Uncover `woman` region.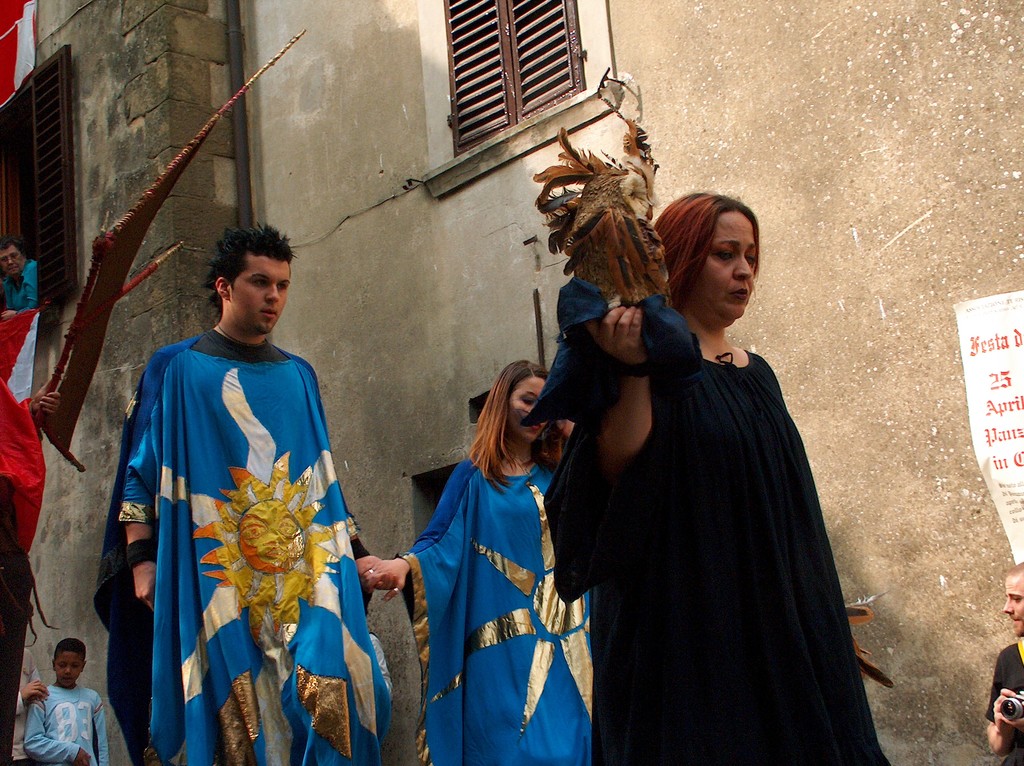
Uncovered: region(355, 359, 594, 765).
